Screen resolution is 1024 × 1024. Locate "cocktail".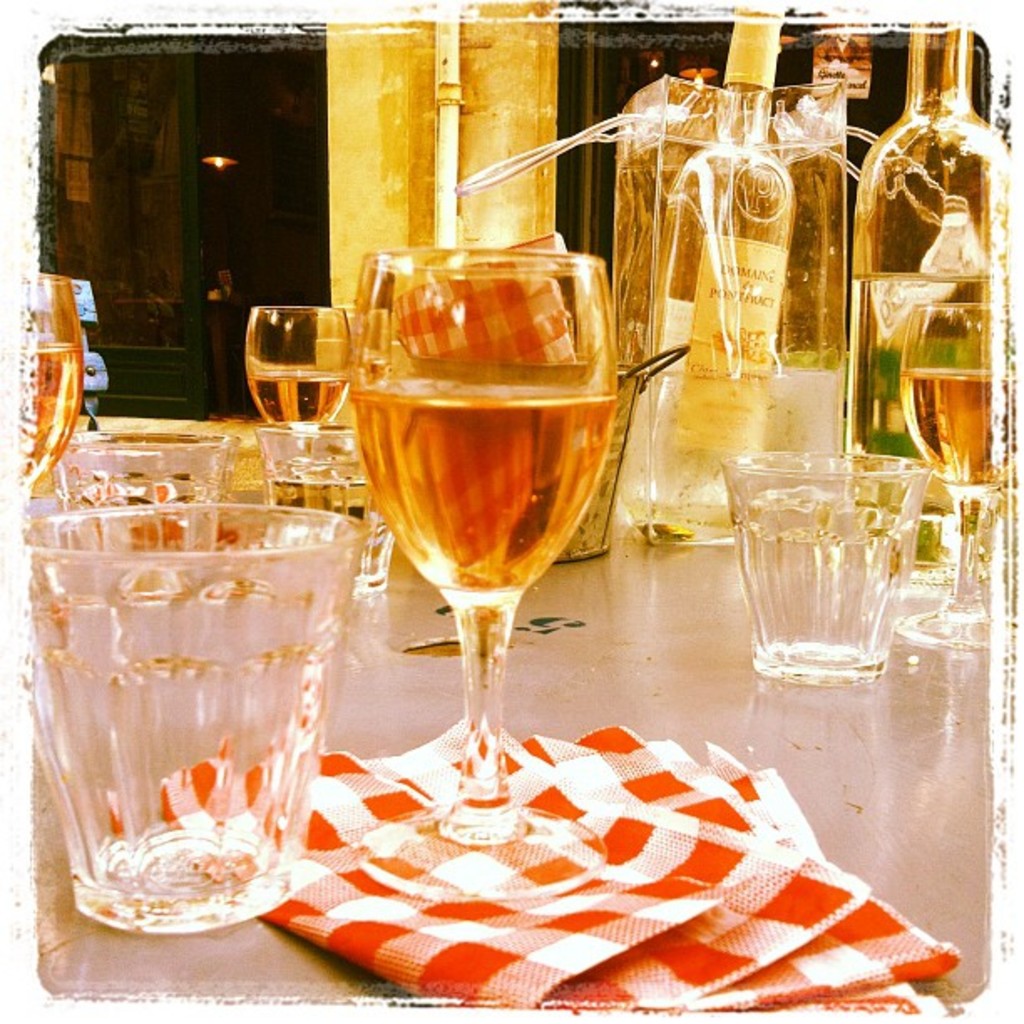
Rect(10, 268, 85, 507).
